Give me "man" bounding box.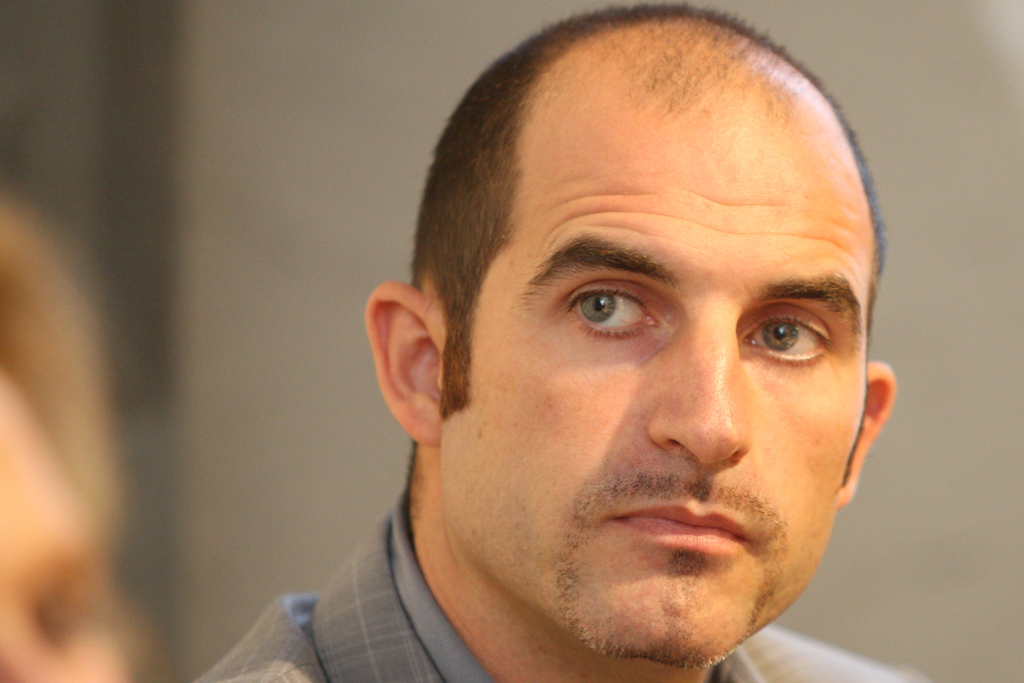
<region>235, 39, 970, 682</region>.
